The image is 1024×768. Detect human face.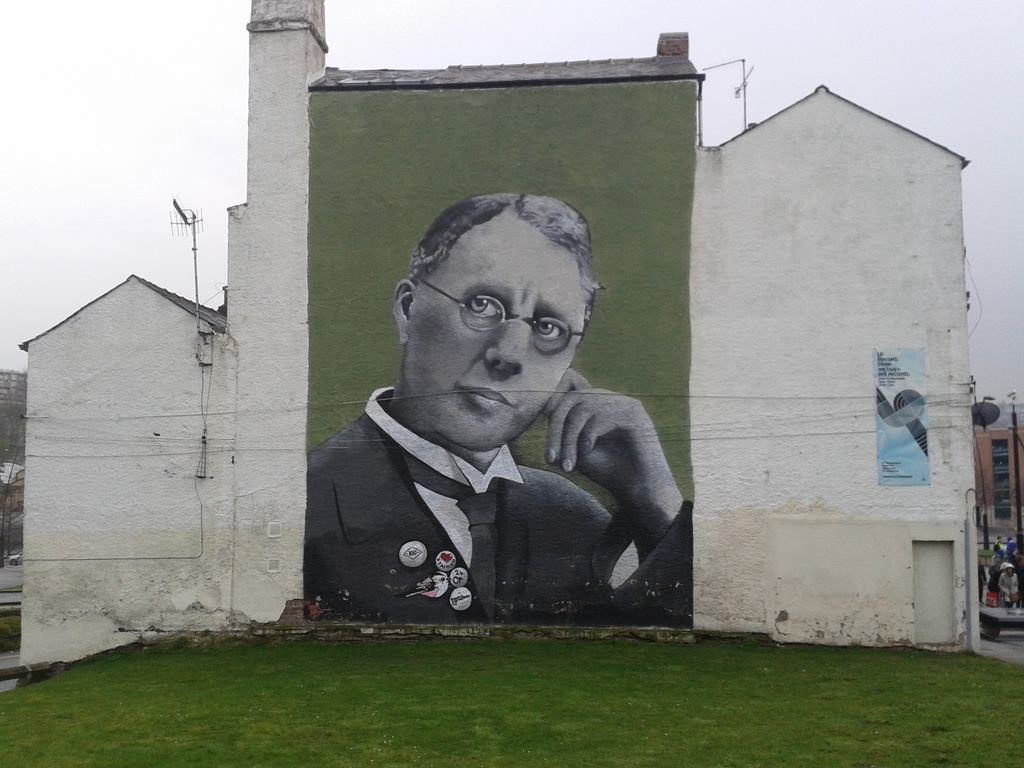
Detection: x1=401, y1=223, x2=586, y2=451.
